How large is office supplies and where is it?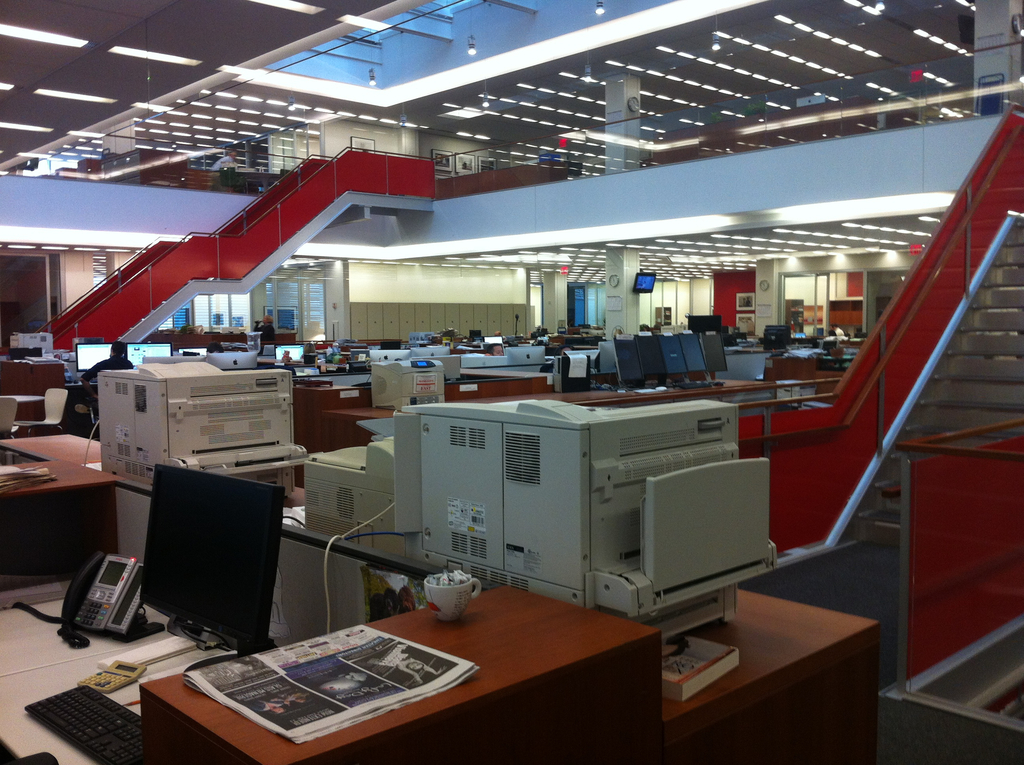
Bounding box: (326, 380, 780, 624).
